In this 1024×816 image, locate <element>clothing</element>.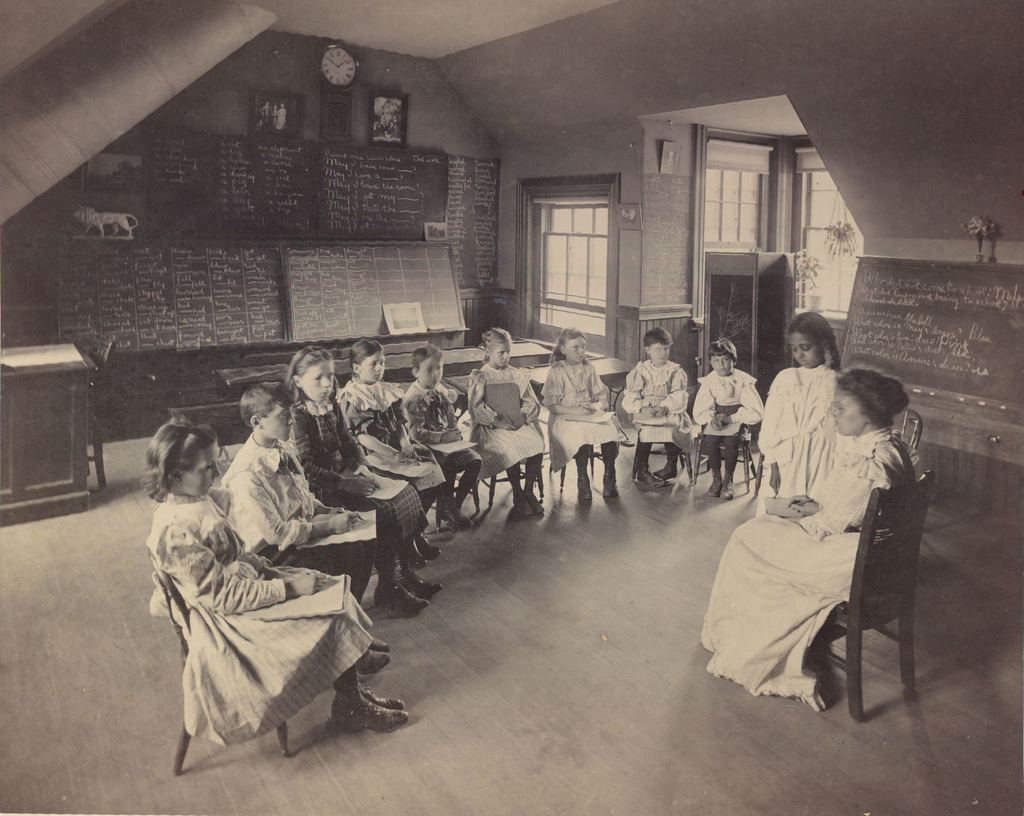
Bounding box: bbox=[698, 364, 783, 474].
